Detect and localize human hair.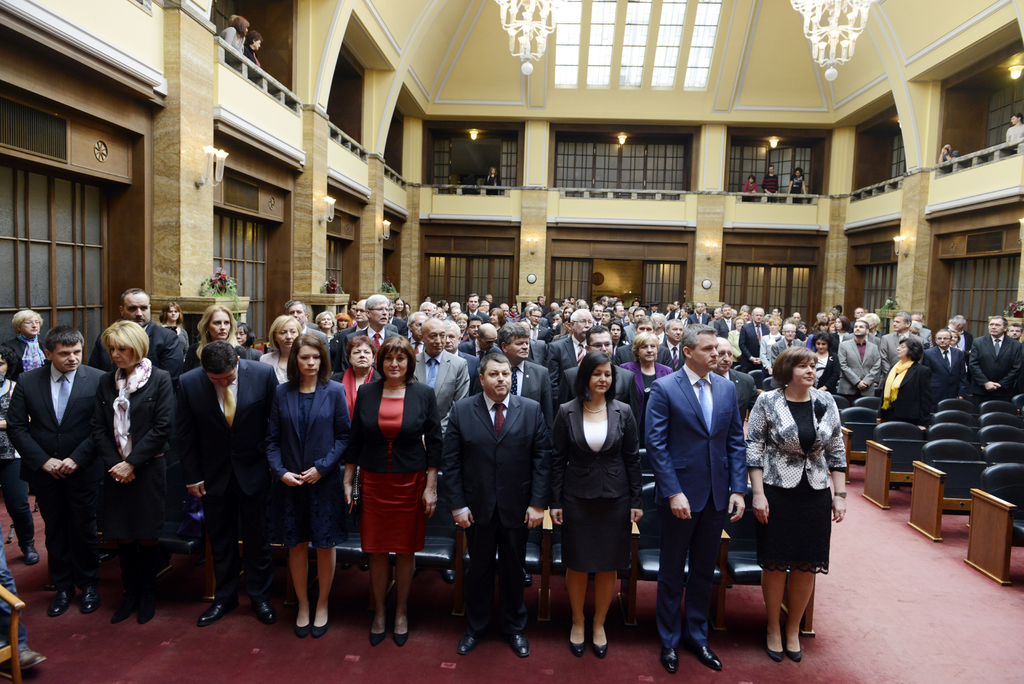
Localized at l=772, t=345, r=817, b=386.
